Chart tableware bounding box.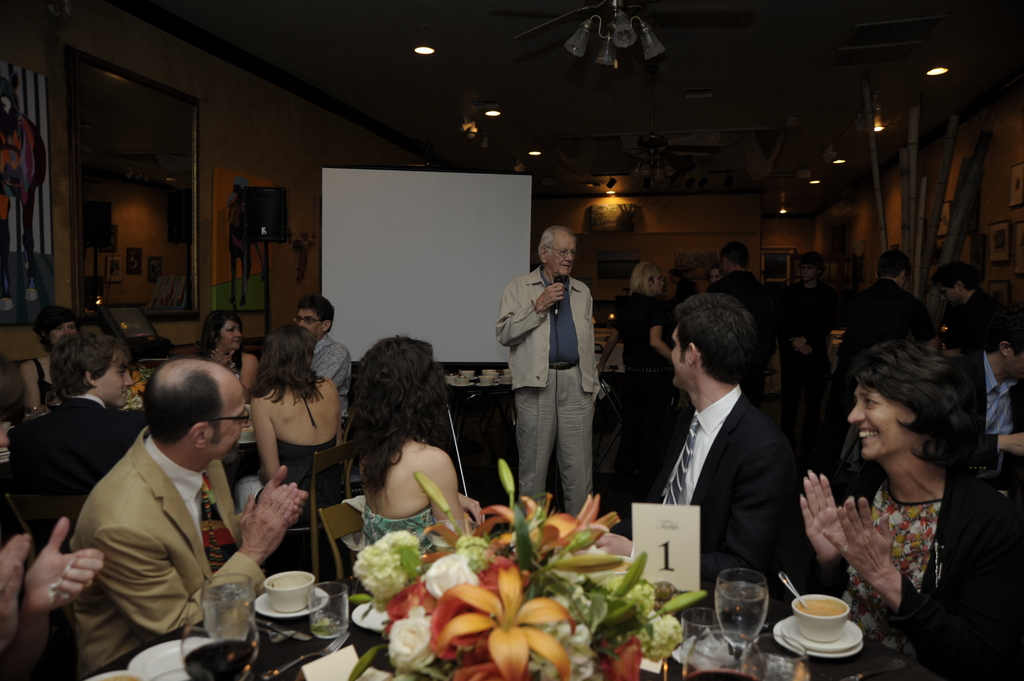
Charted: <box>310,583,344,648</box>.
